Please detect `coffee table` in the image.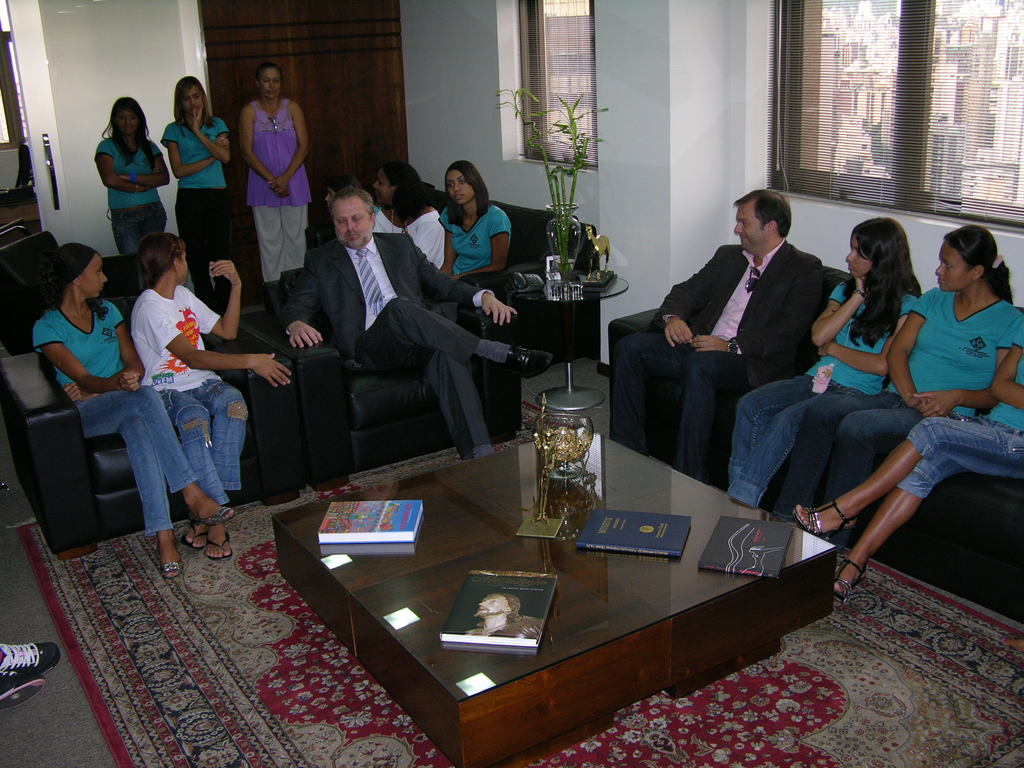
box=[262, 411, 821, 750].
